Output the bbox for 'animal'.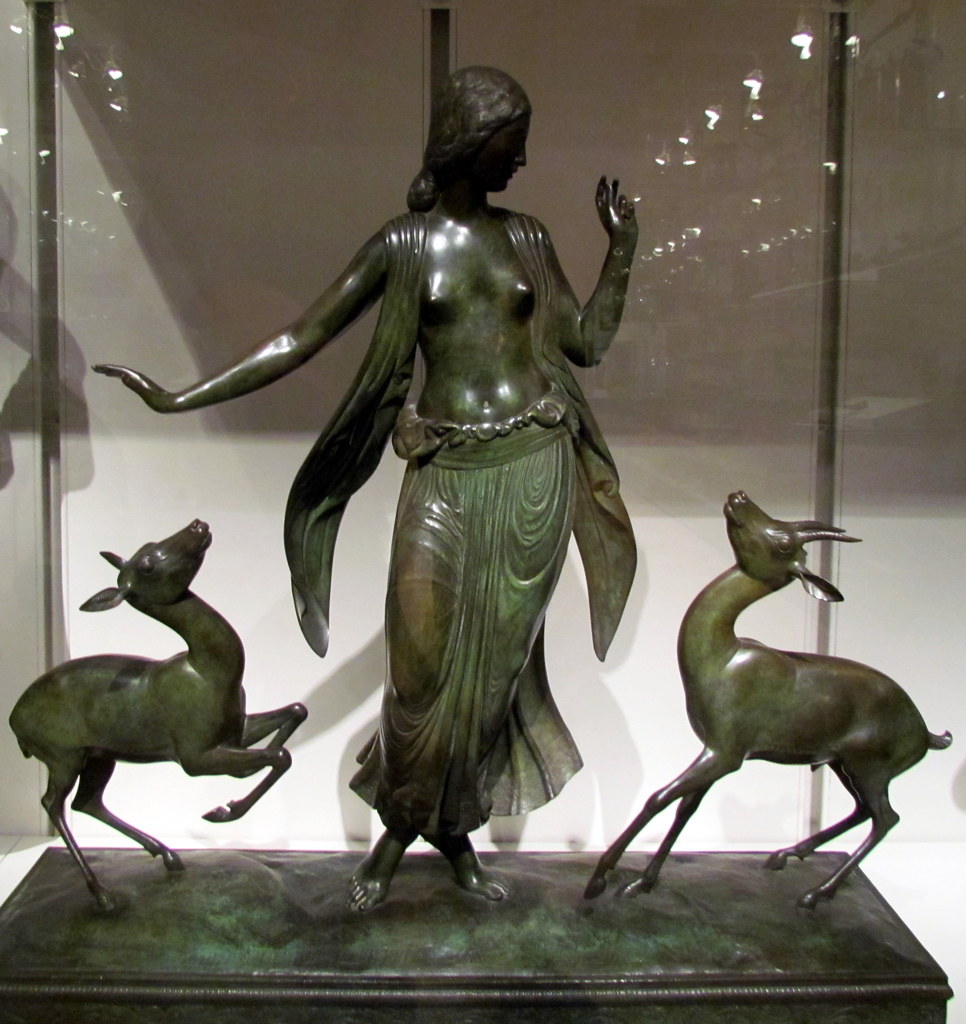
bbox=[590, 496, 952, 908].
